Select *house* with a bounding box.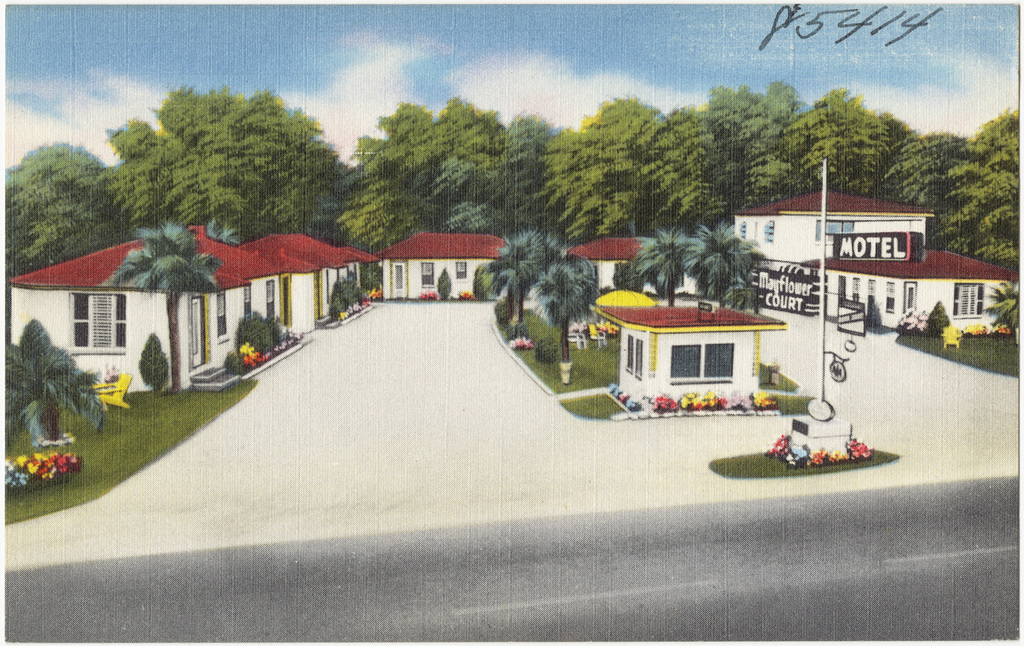
x1=371, y1=233, x2=511, y2=298.
